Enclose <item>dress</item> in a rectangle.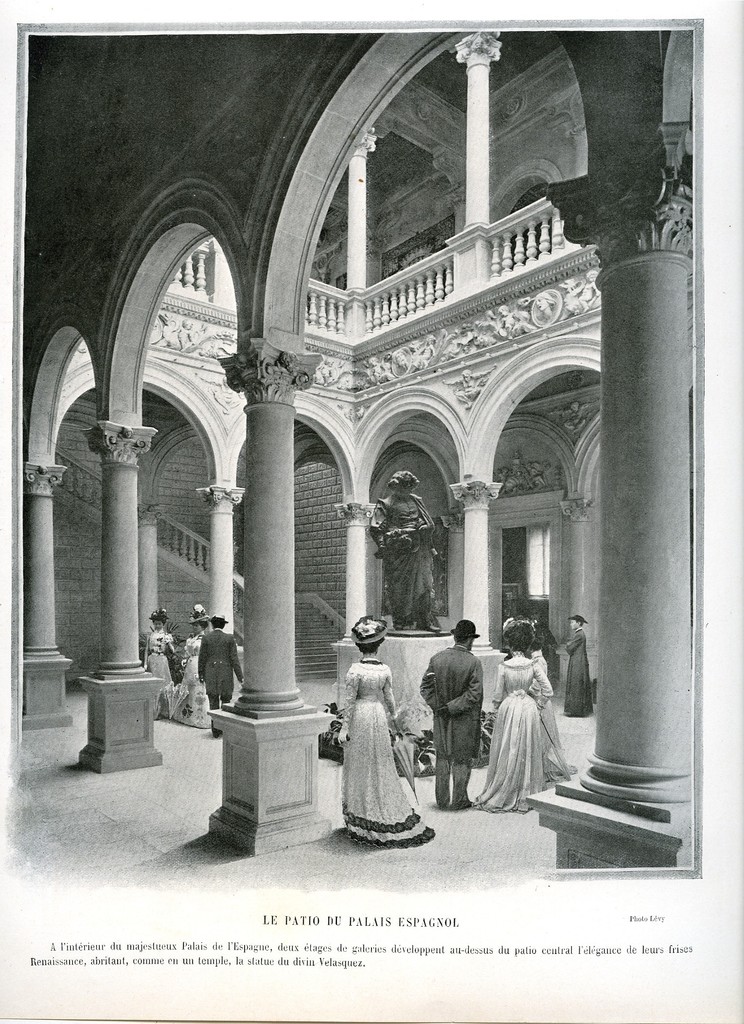
x1=338 y1=659 x2=438 y2=847.
